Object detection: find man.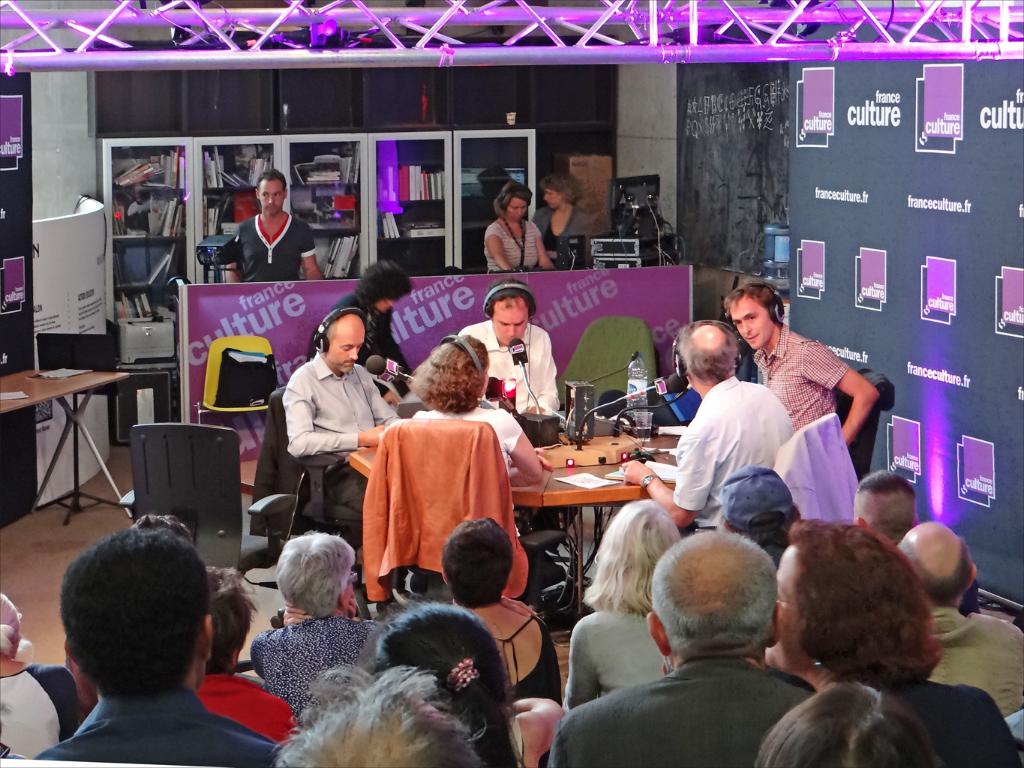
[35, 539, 272, 767].
